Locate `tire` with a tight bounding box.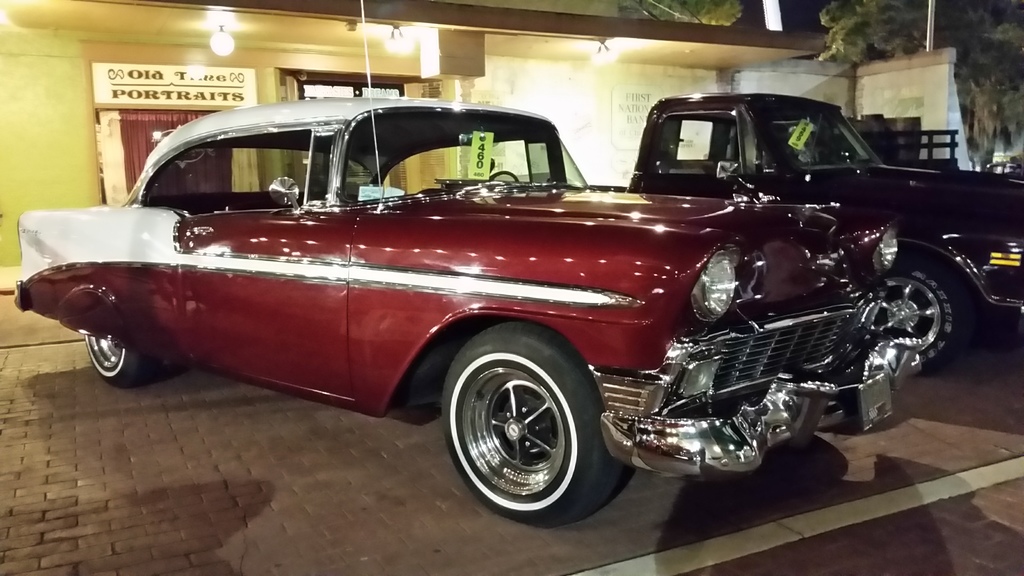
rect(87, 335, 146, 383).
